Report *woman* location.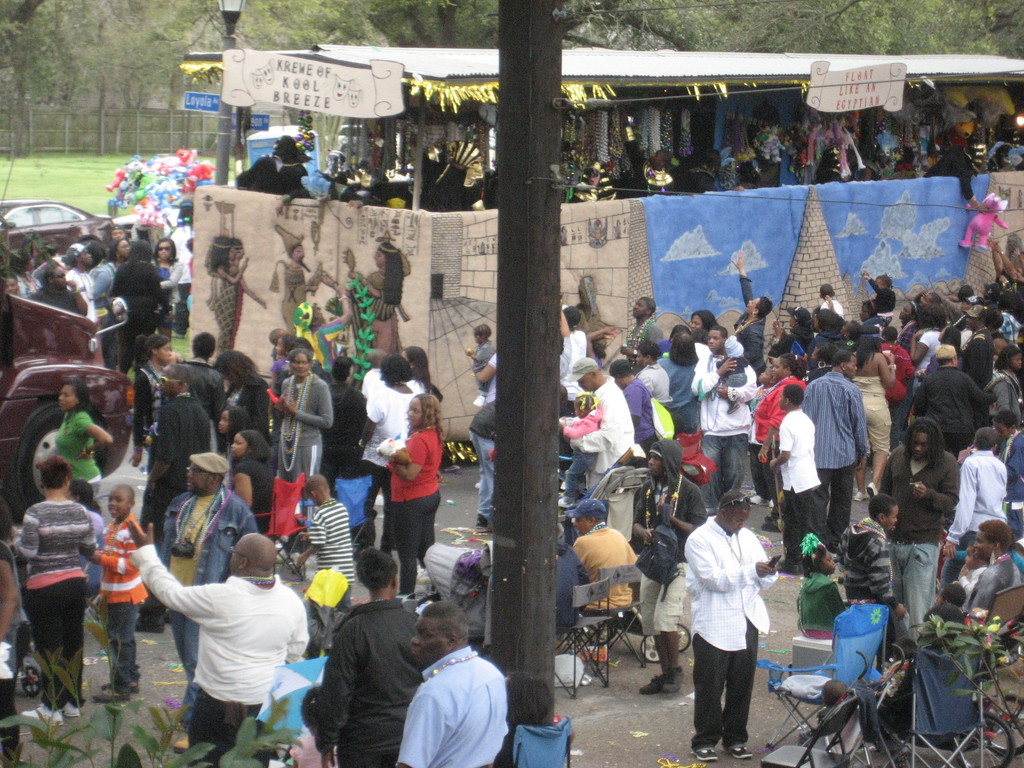
Report: <region>909, 305, 954, 396</region>.
